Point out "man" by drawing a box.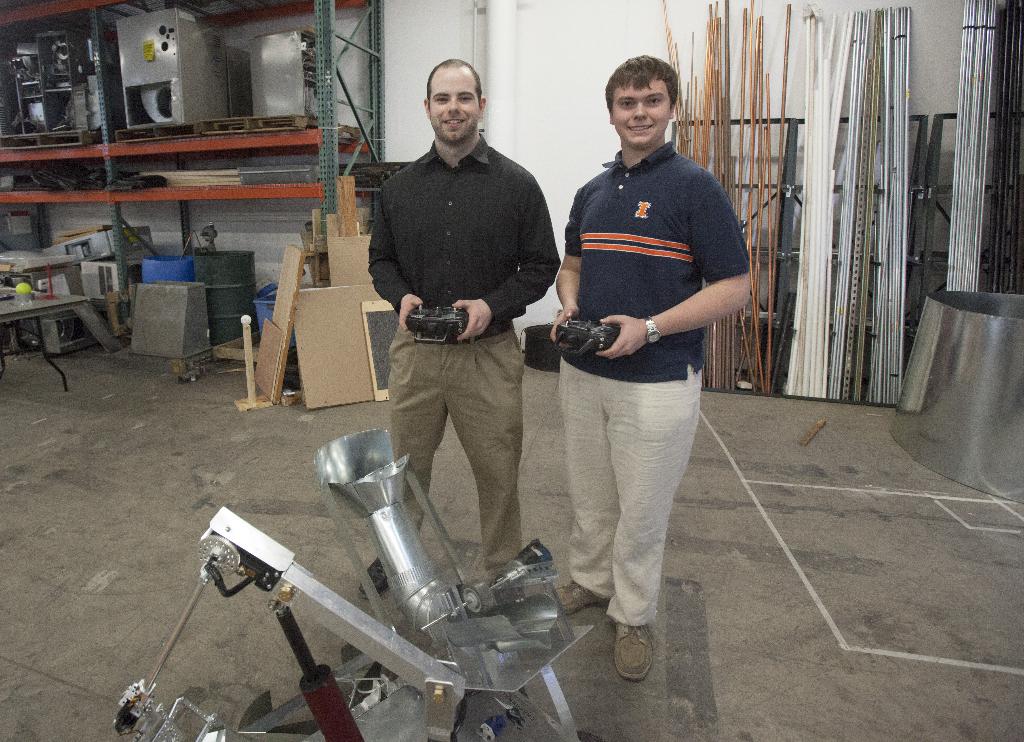
crop(361, 55, 564, 579).
